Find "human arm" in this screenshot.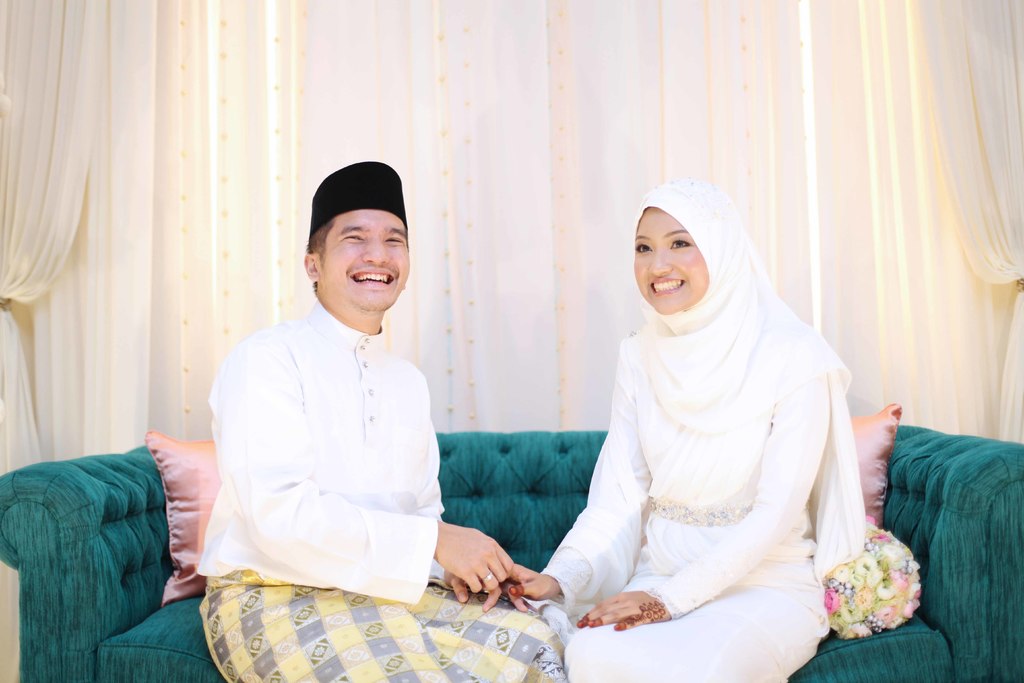
The bounding box for "human arm" is {"left": 225, "top": 343, "right": 525, "bottom": 596}.
